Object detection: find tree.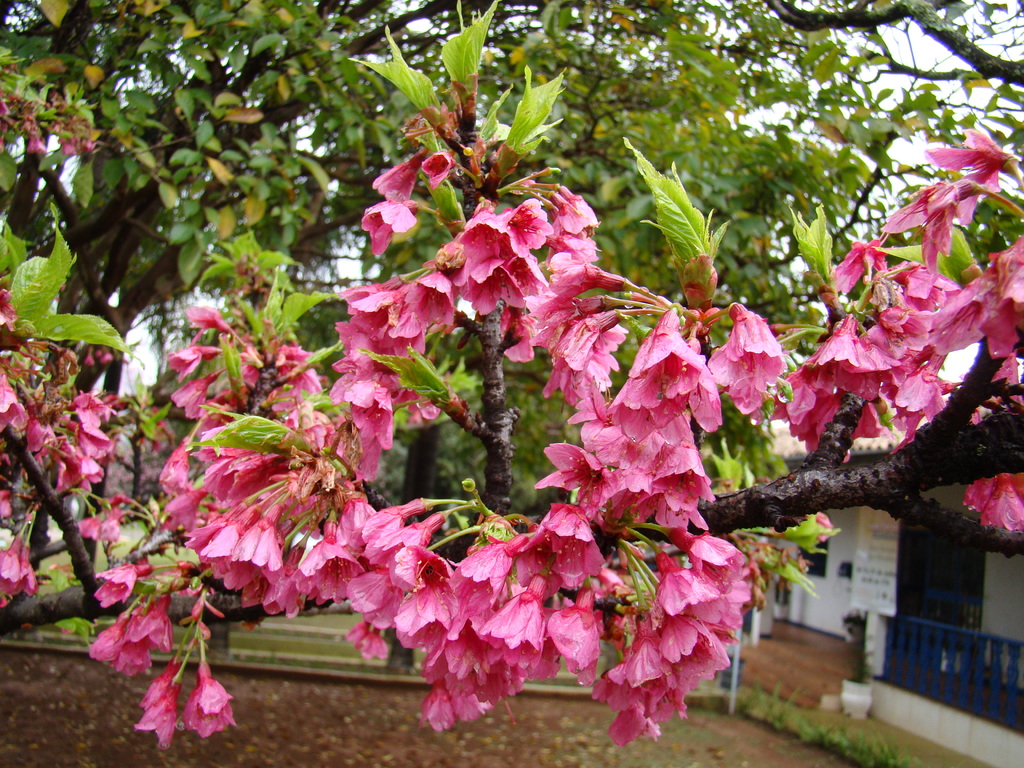
region(0, 0, 1023, 757).
